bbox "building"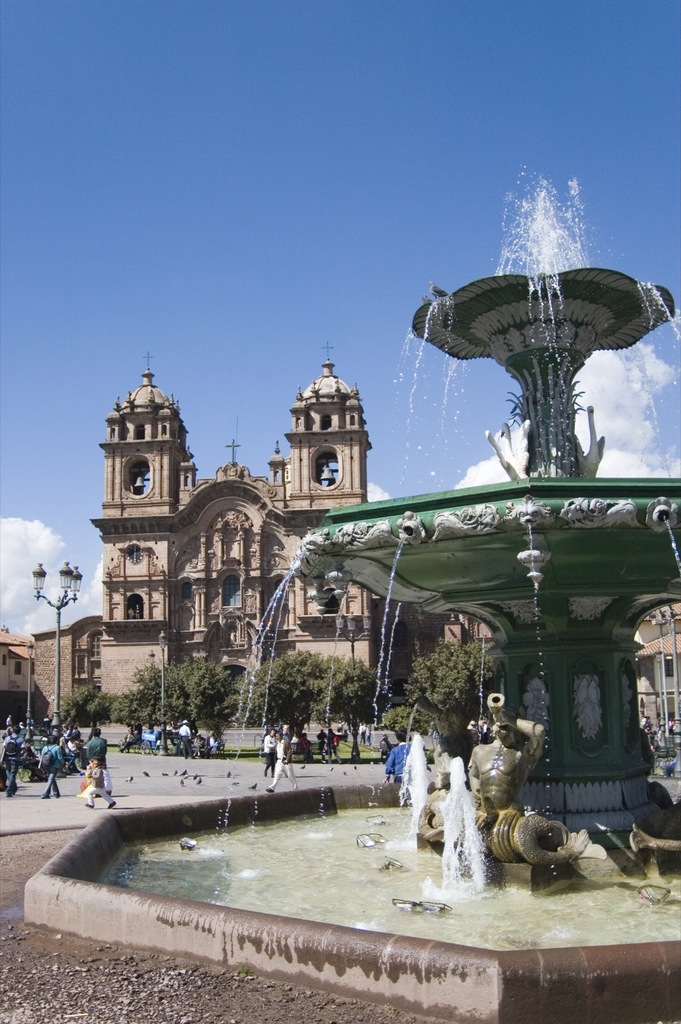
bbox=(632, 602, 680, 739)
